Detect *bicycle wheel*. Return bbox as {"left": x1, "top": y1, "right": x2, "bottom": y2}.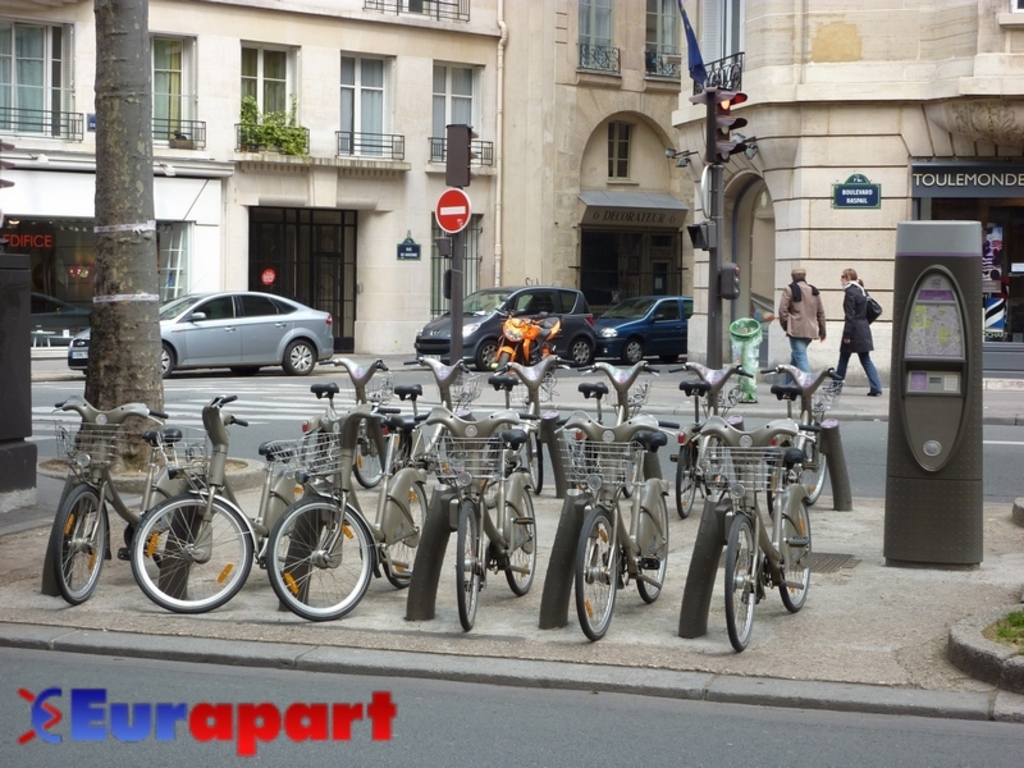
{"left": 724, "top": 511, "right": 763, "bottom": 649}.
